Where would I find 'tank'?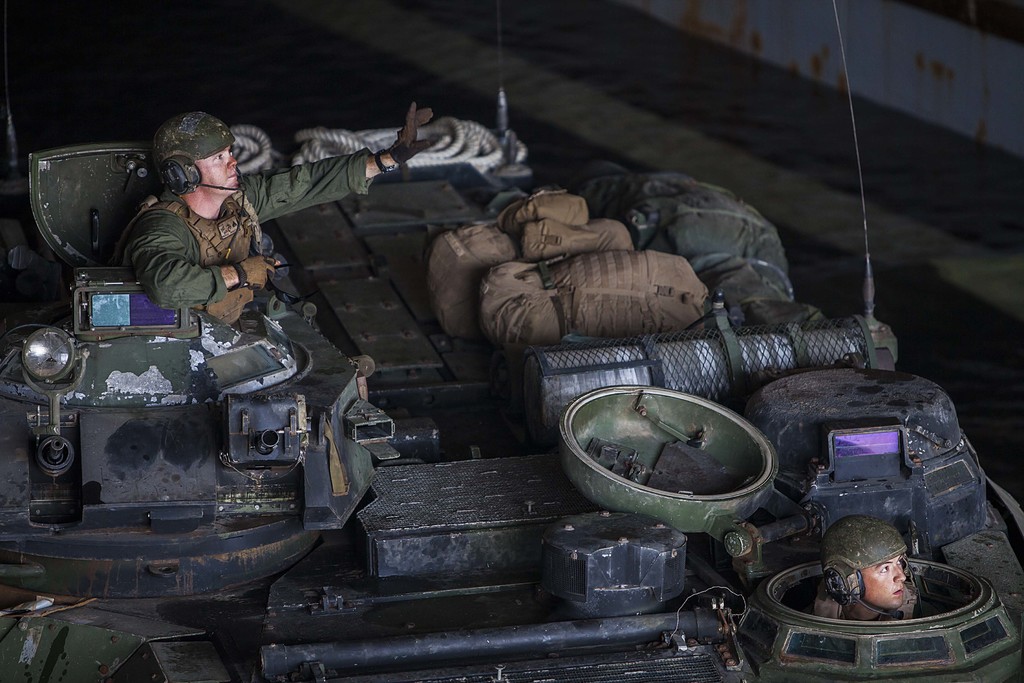
At pyautogui.locateOnScreen(0, 0, 1023, 682).
